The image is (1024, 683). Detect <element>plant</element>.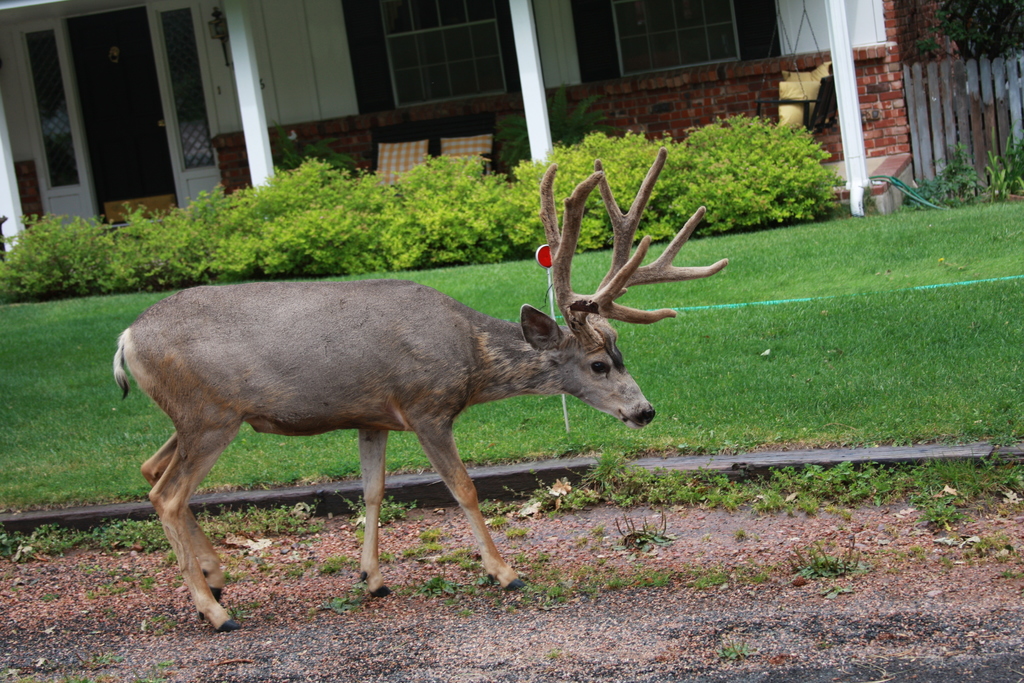
Detection: 136/571/160/588.
